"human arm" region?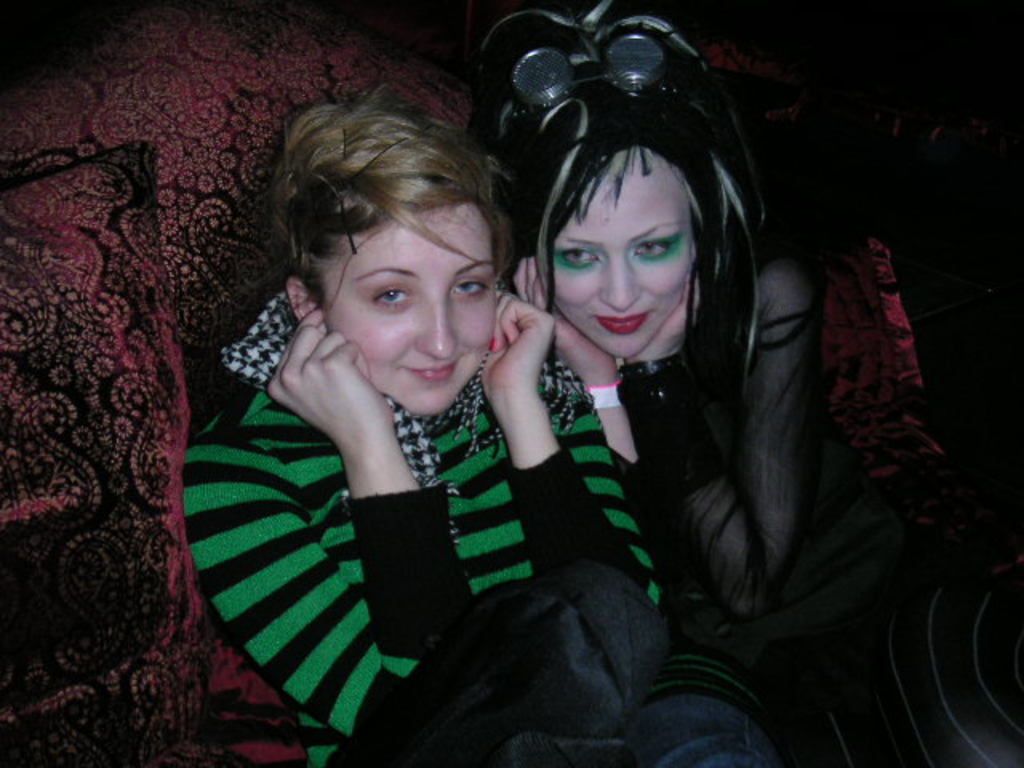
514, 250, 690, 594
